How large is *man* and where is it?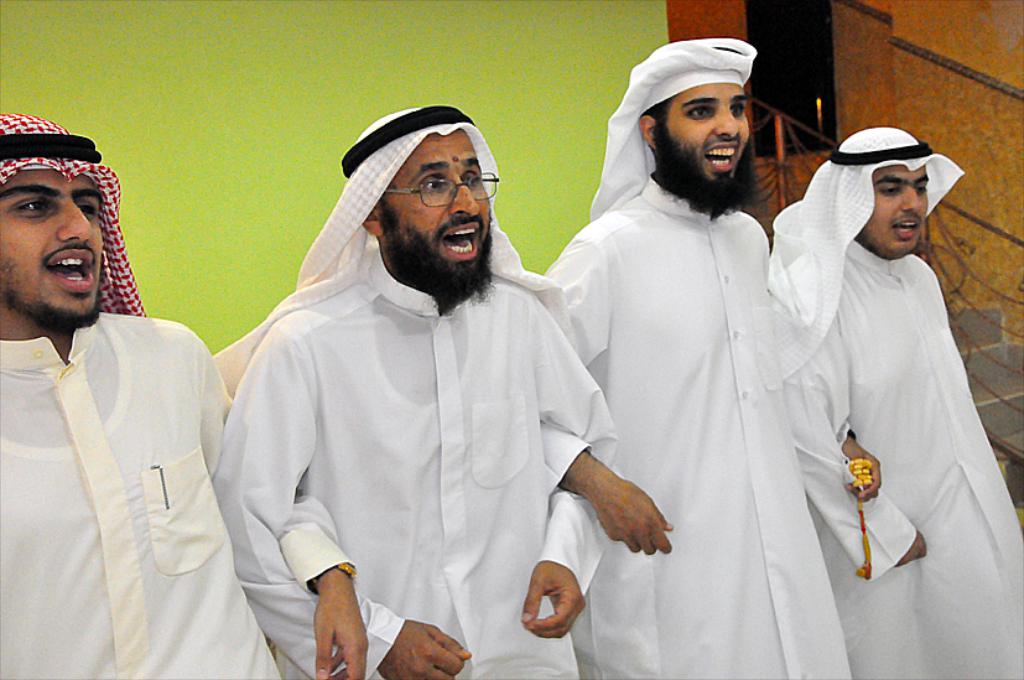
Bounding box: l=209, t=103, r=619, b=679.
